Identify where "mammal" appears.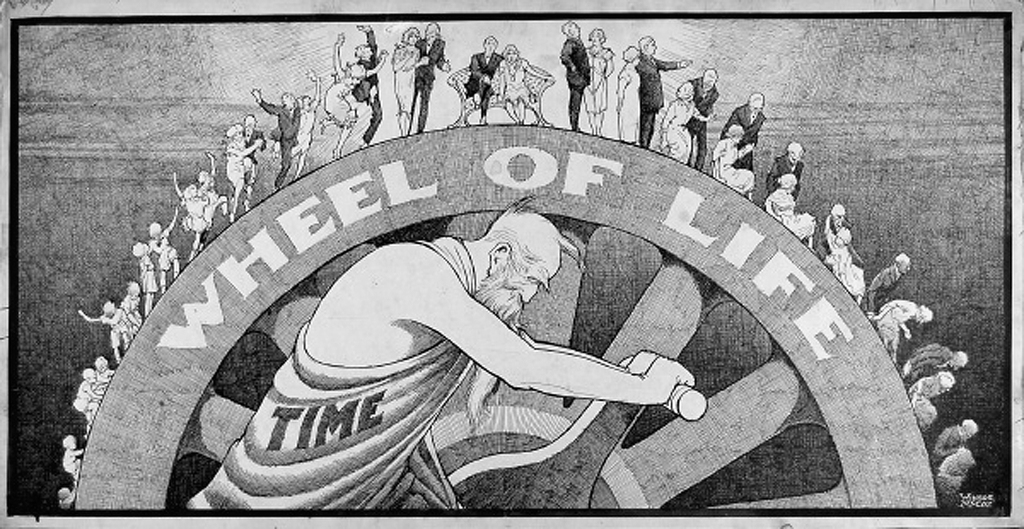
Appears at left=656, top=74, right=714, bottom=168.
